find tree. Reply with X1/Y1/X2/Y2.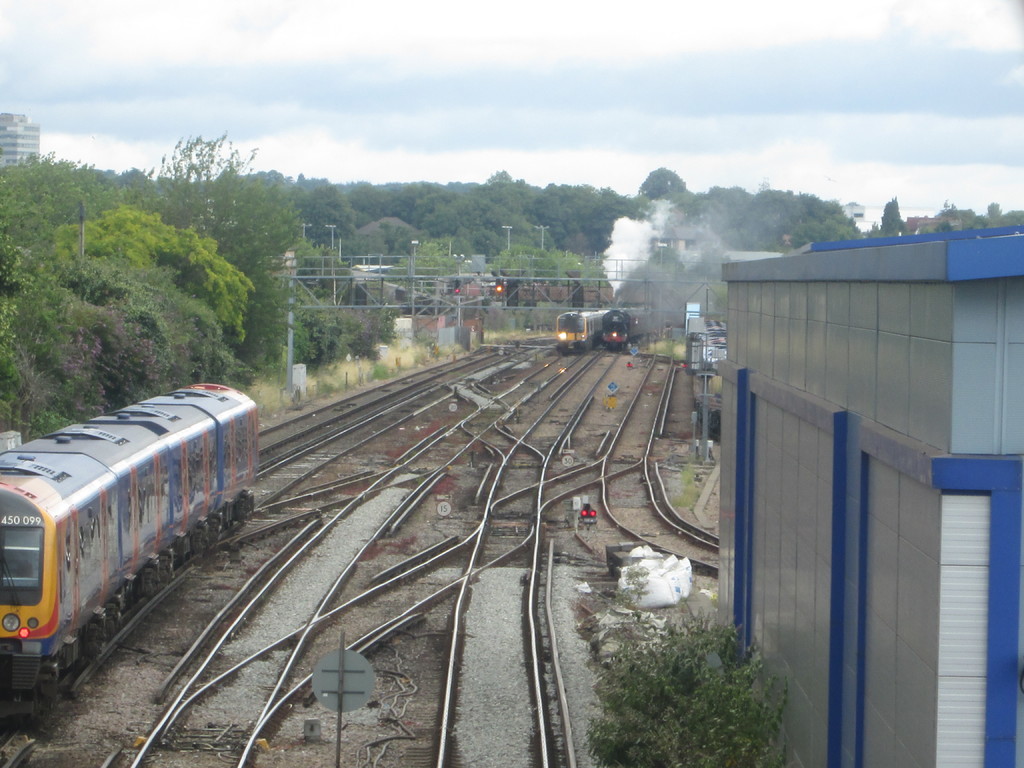
877/191/906/236.
